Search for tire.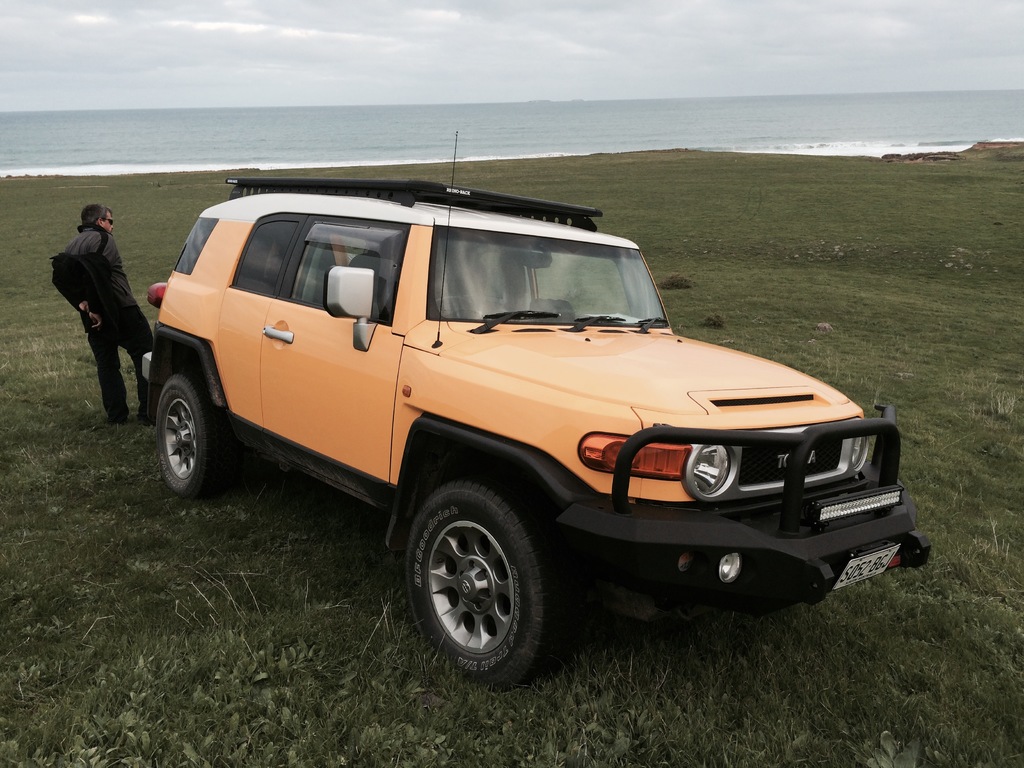
Found at <bbox>154, 369, 212, 499</bbox>.
